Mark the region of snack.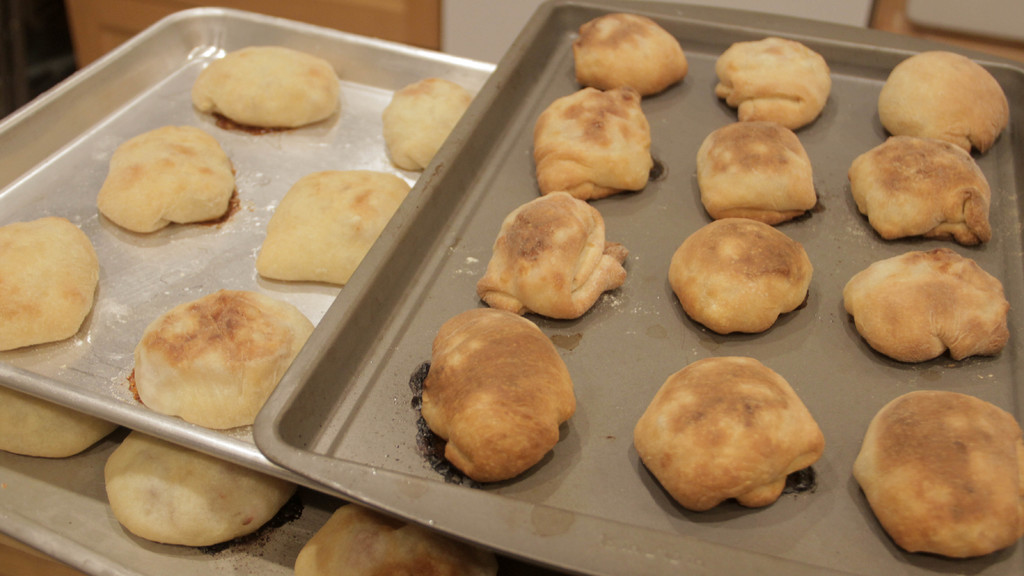
Region: [854,136,993,248].
